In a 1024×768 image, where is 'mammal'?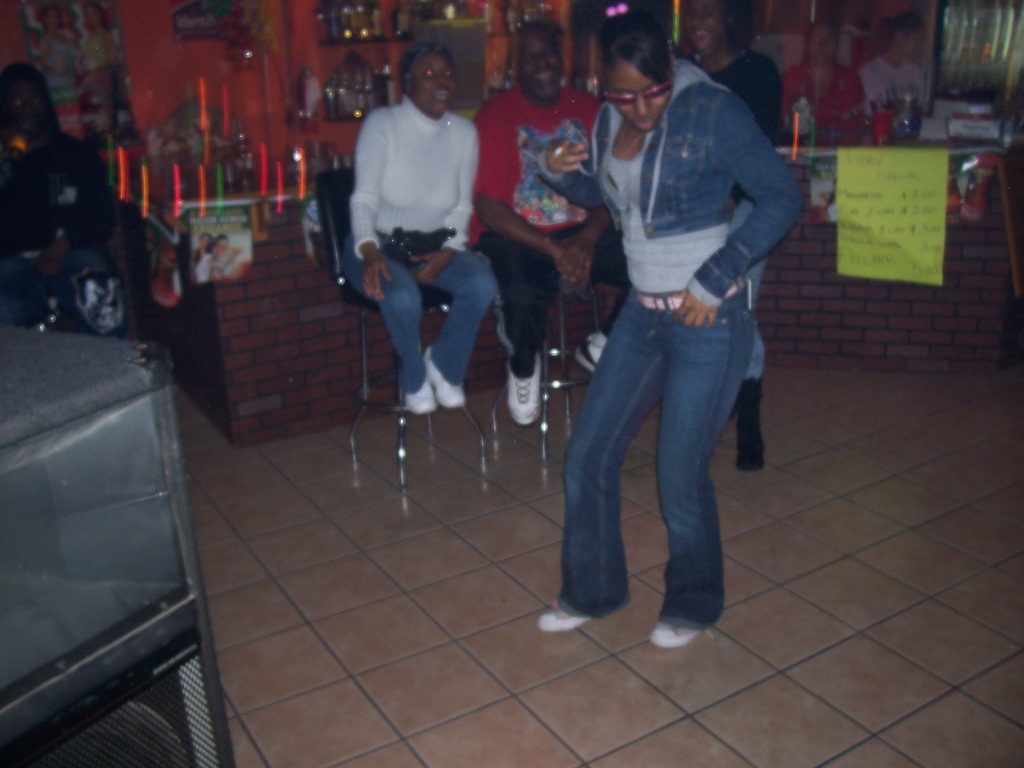
[334,40,515,442].
